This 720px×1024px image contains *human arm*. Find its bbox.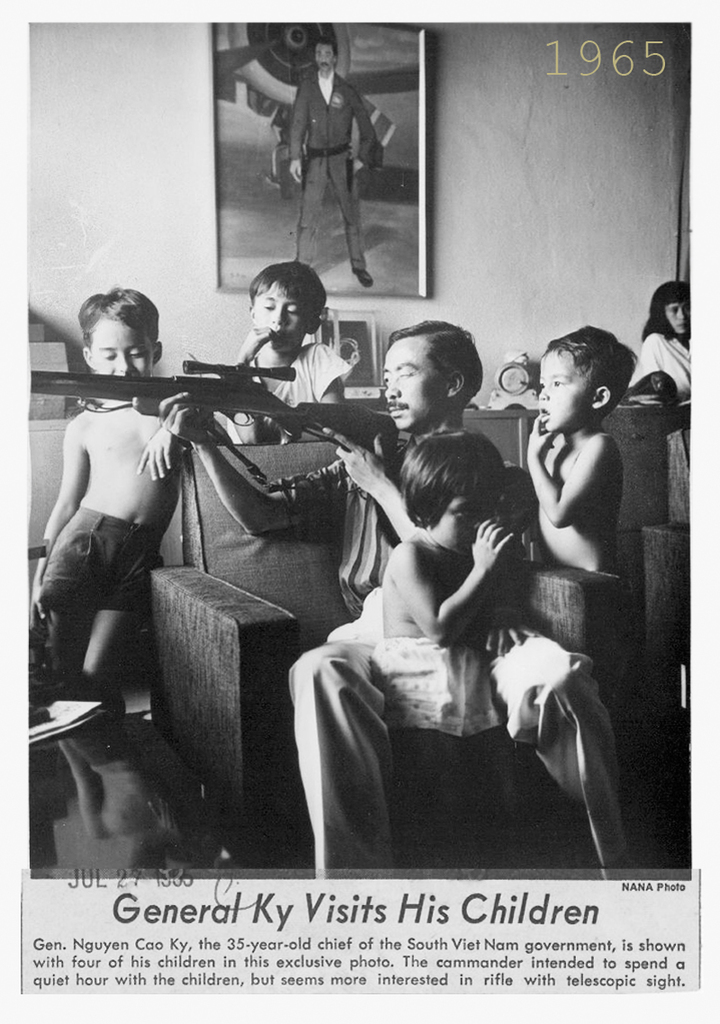
detection(153, 382, 346, 540).
